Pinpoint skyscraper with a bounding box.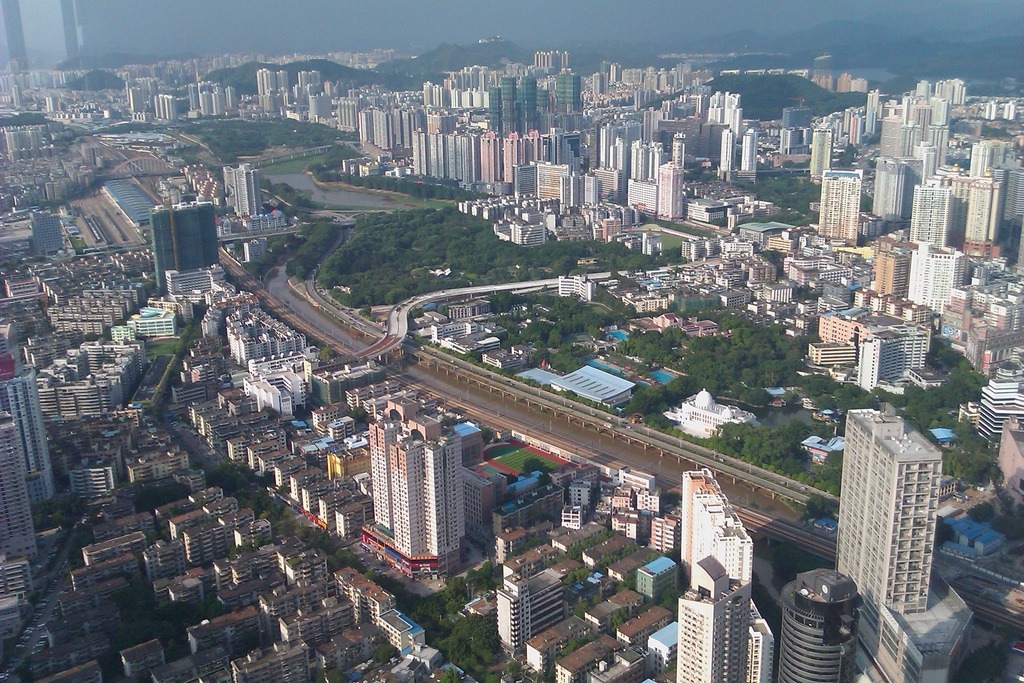
rect(0, 408, 39, 563).
